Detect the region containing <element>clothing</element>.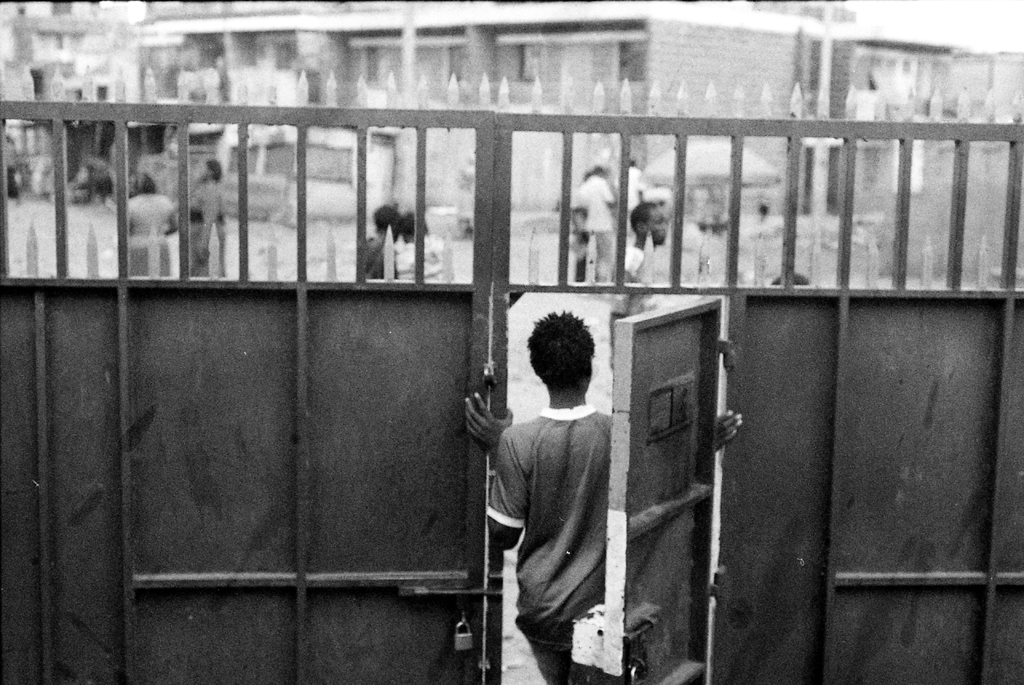
{"left": 361, "top": 229, "right": 391, "bottom": 279}.
